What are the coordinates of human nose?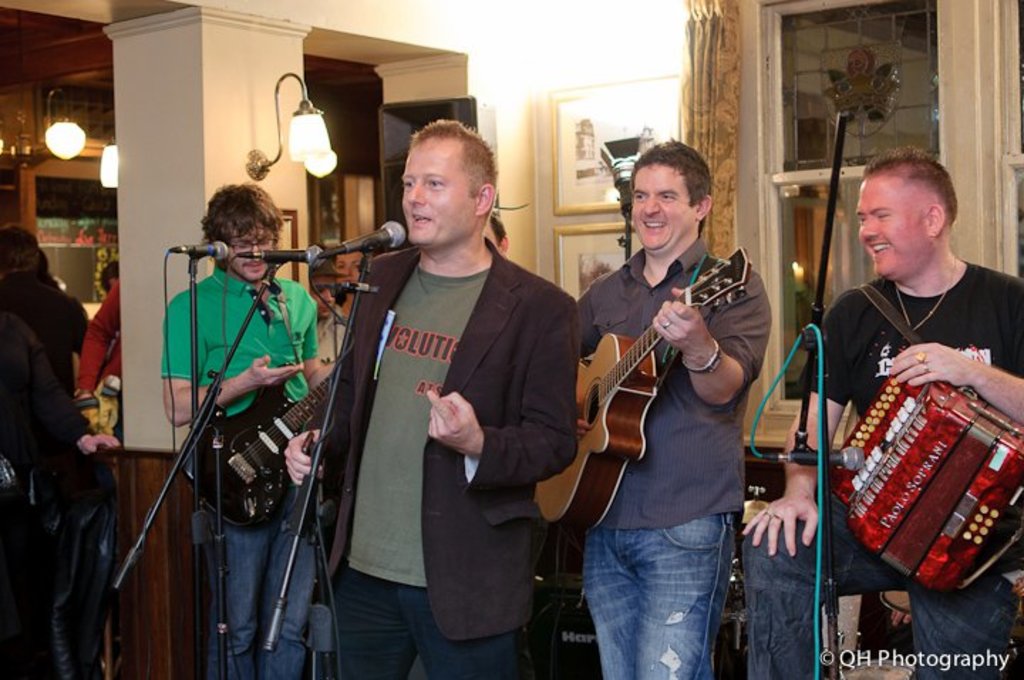
856/213/879/246.
